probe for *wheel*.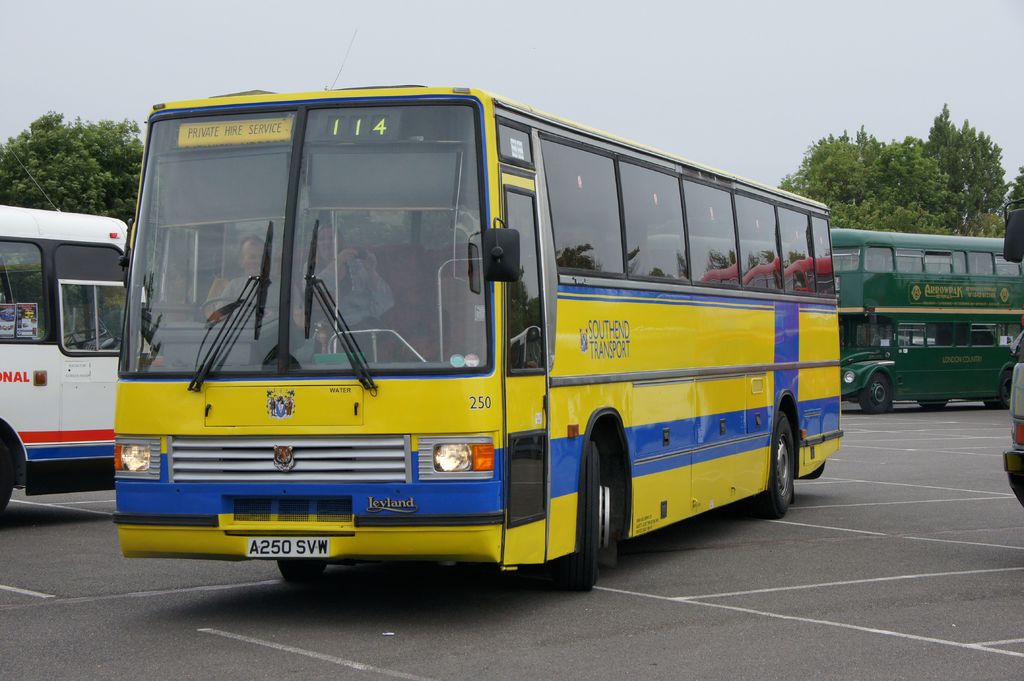
Probe result: <box>740,411,800,524</box>.
